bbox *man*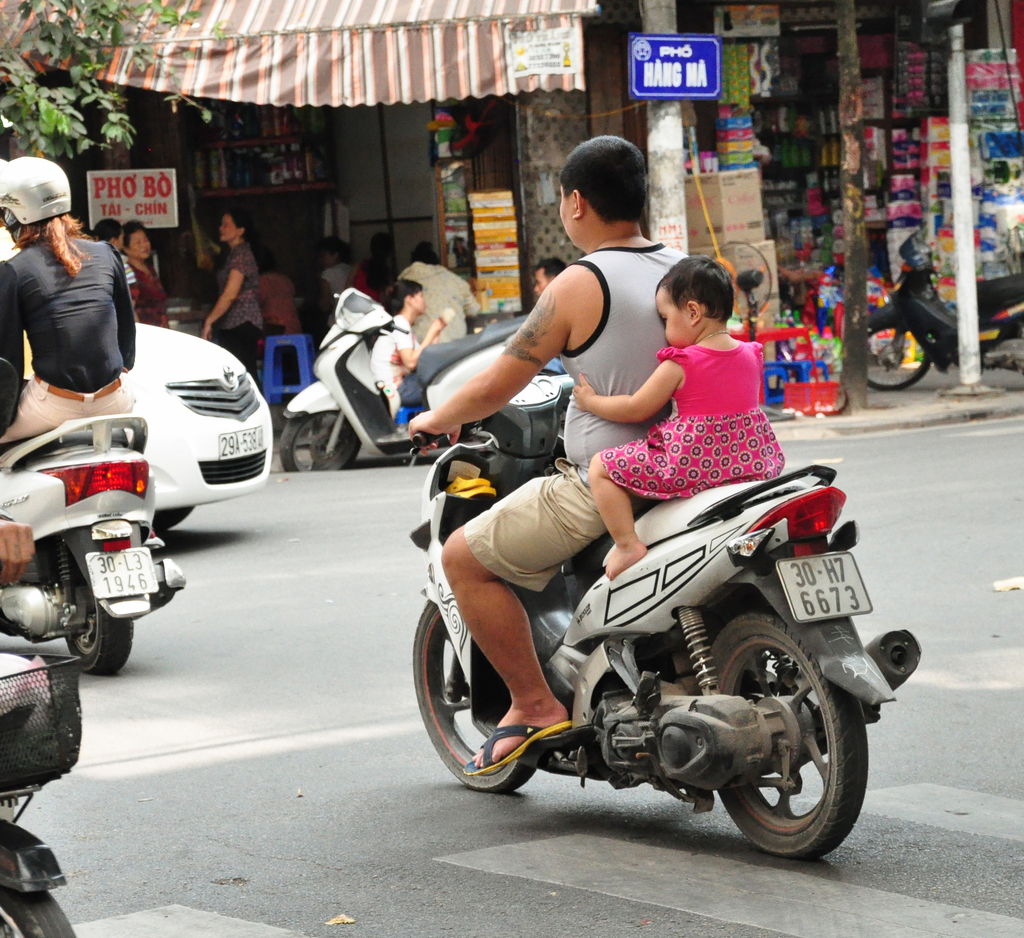
(left=424, top=208, right=779, bottom=797)
